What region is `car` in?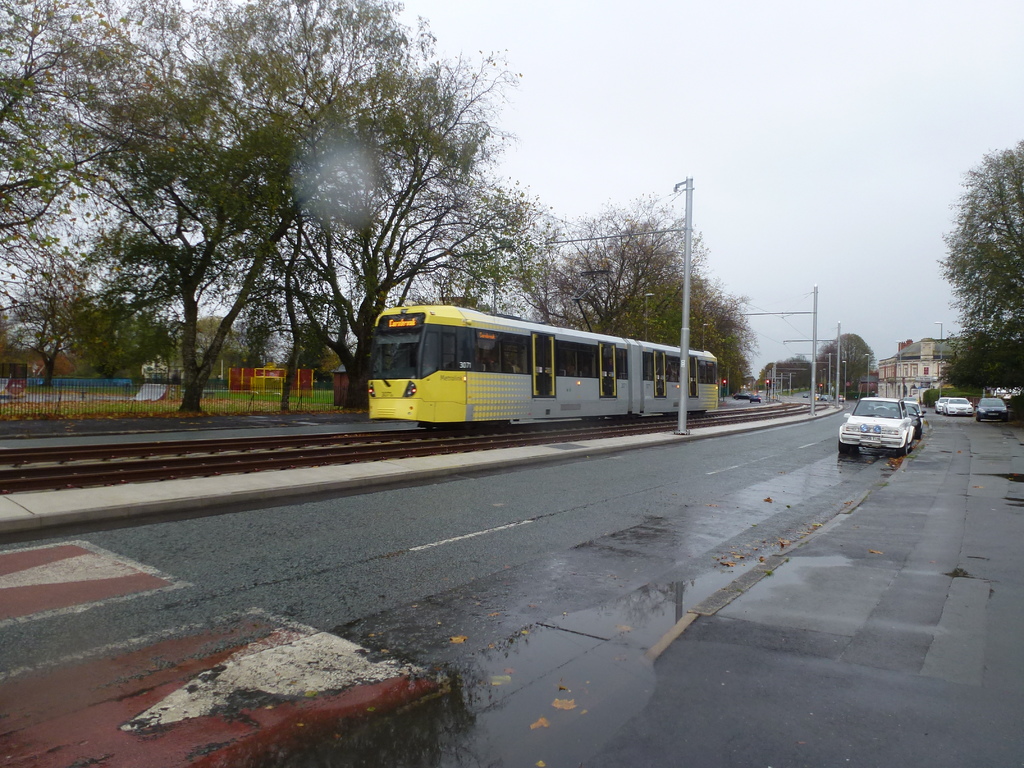
(x1=976, y1=395, x2=1010, y2=424).
